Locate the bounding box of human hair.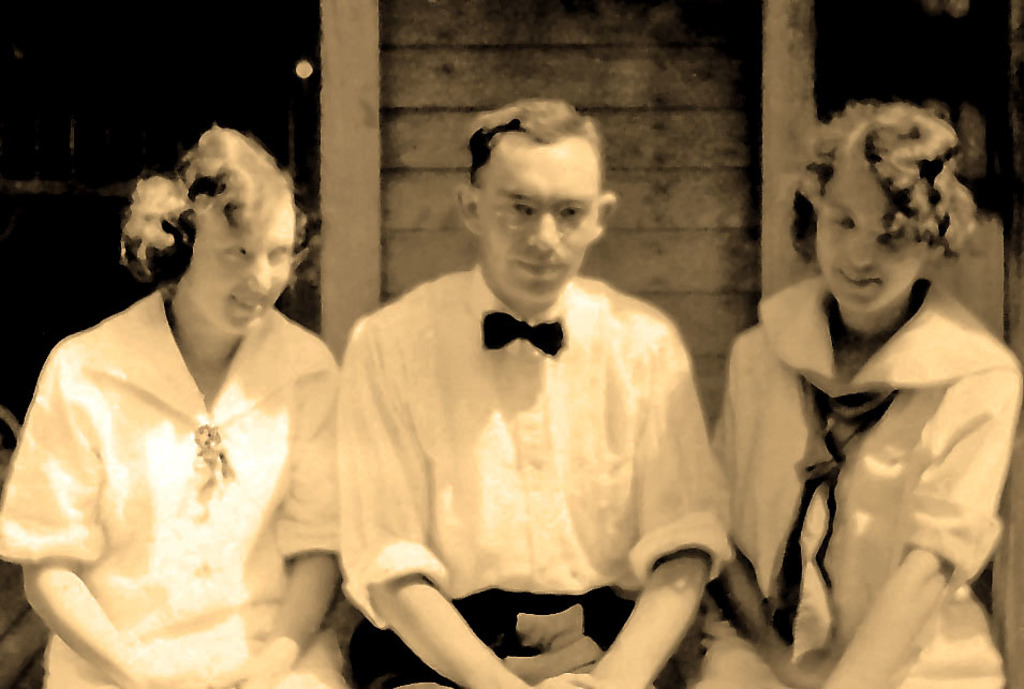
Bounding box: <bbox>110, 124, 312, 278</bbox>.
